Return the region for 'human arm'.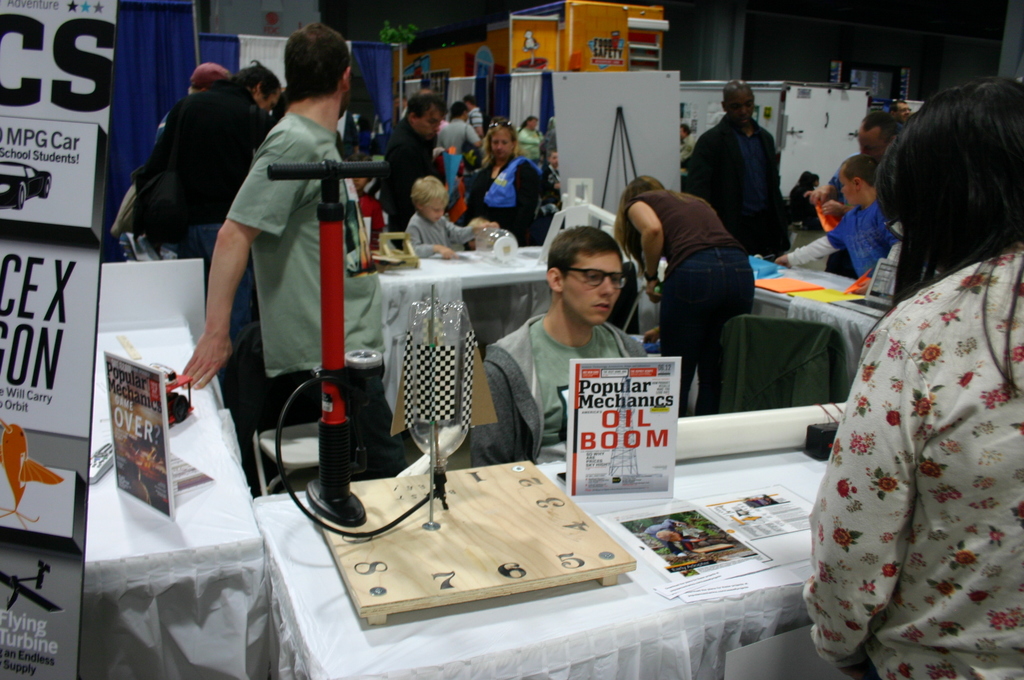
<bbox>180, 131, 309, 389</bbox>.
